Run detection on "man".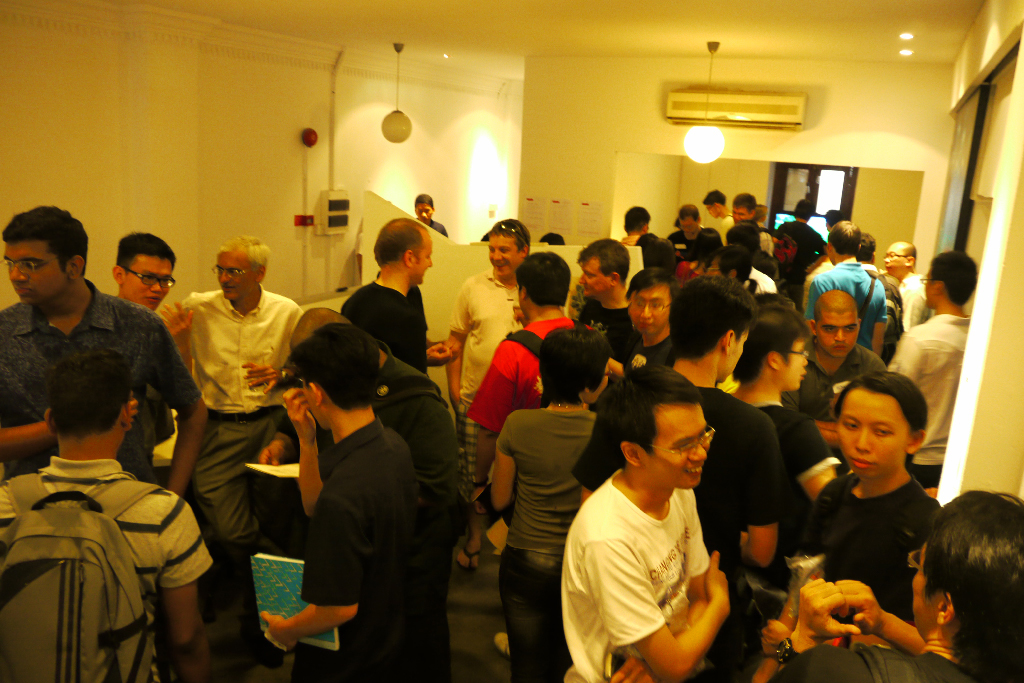
Result: BBox(564, 273, 796, 682).
